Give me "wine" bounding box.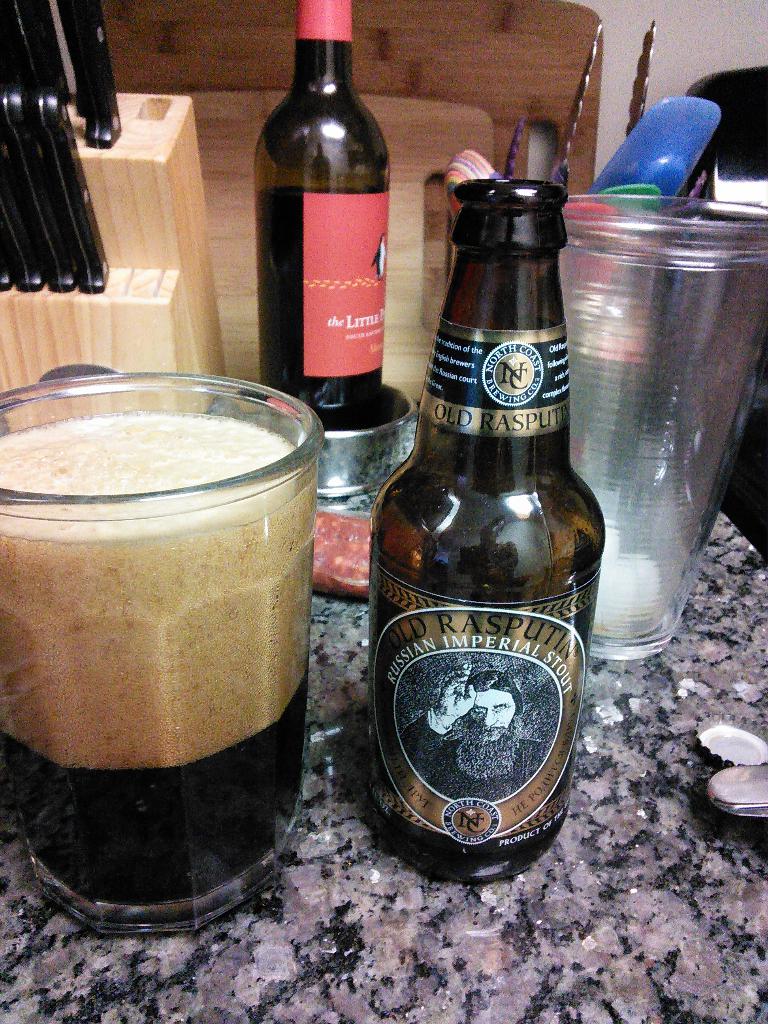
pyautogui.locateOnScreen(265, 15, 401, 427).
